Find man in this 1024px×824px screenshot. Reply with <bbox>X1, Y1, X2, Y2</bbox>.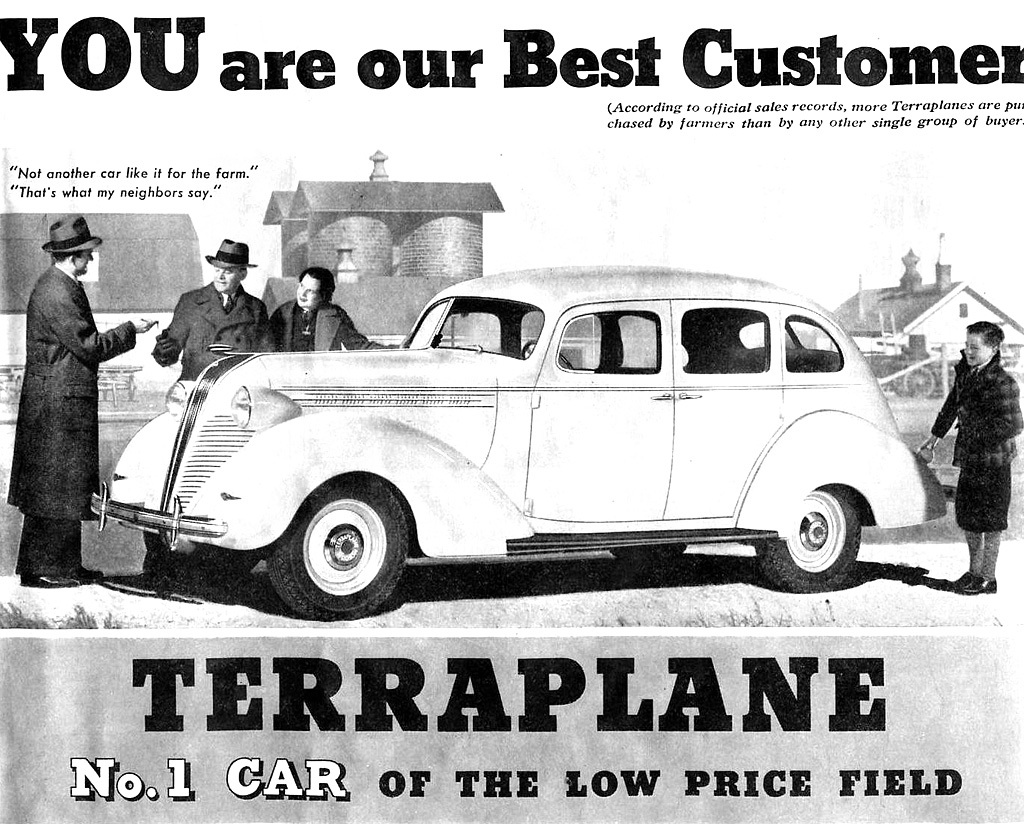
<bbox>259, 262, 390, 350</bbox>.
